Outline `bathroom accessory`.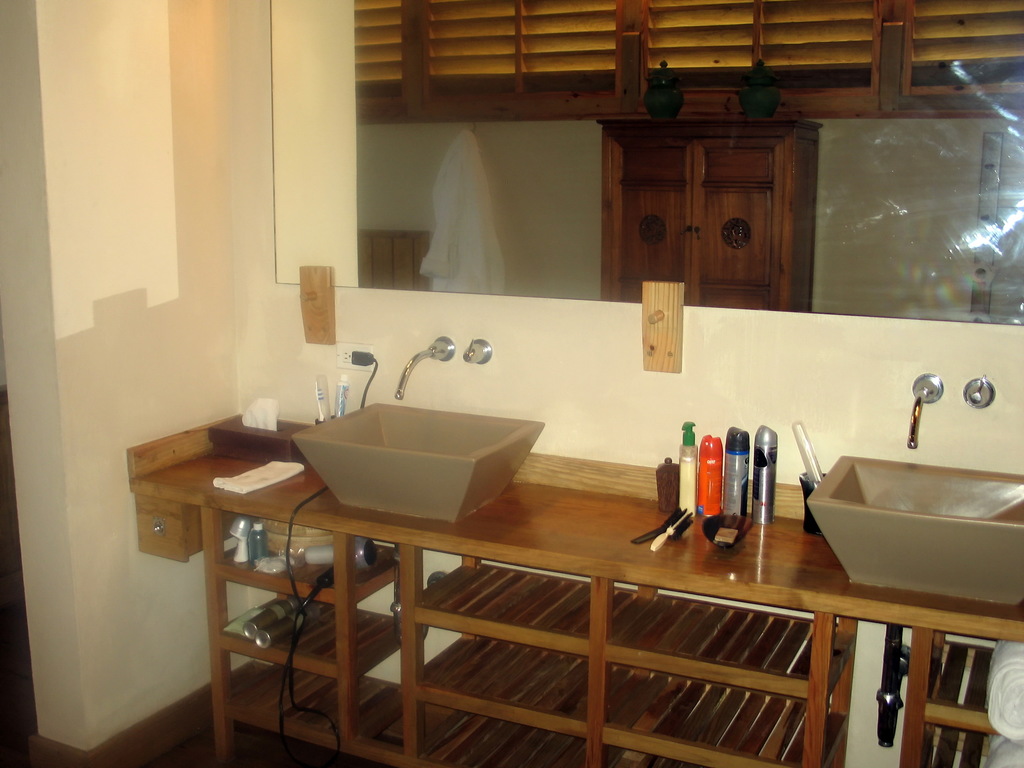
Outline: 900, 372, 954, 454.
